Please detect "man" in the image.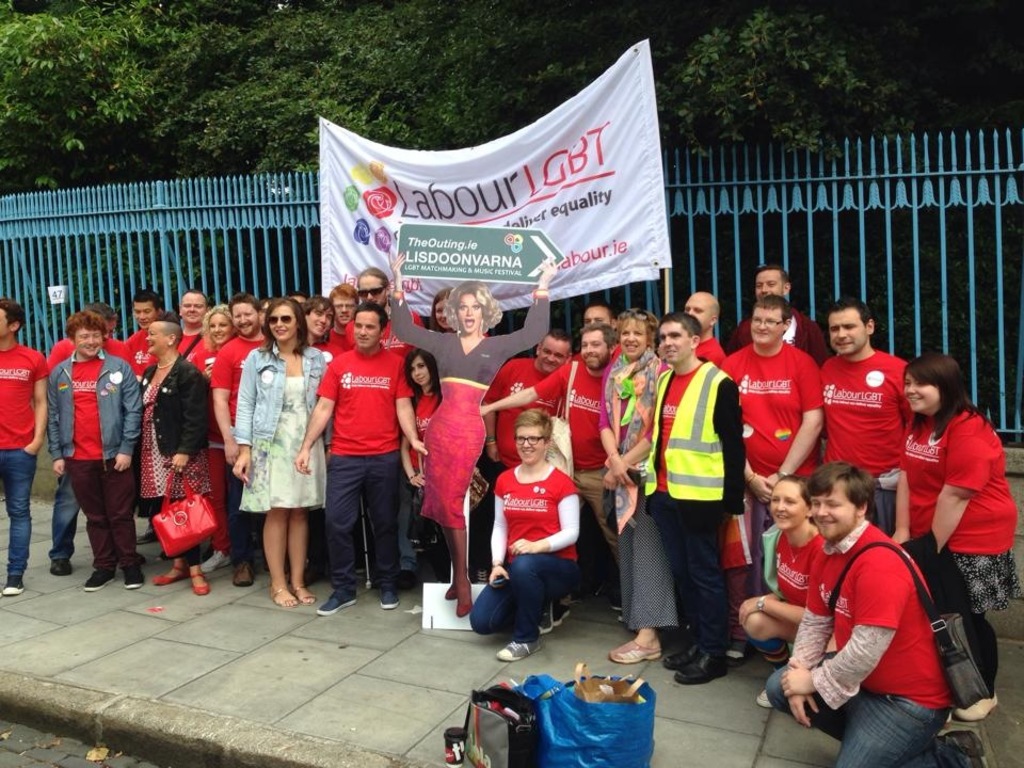
732,265,828,373.
